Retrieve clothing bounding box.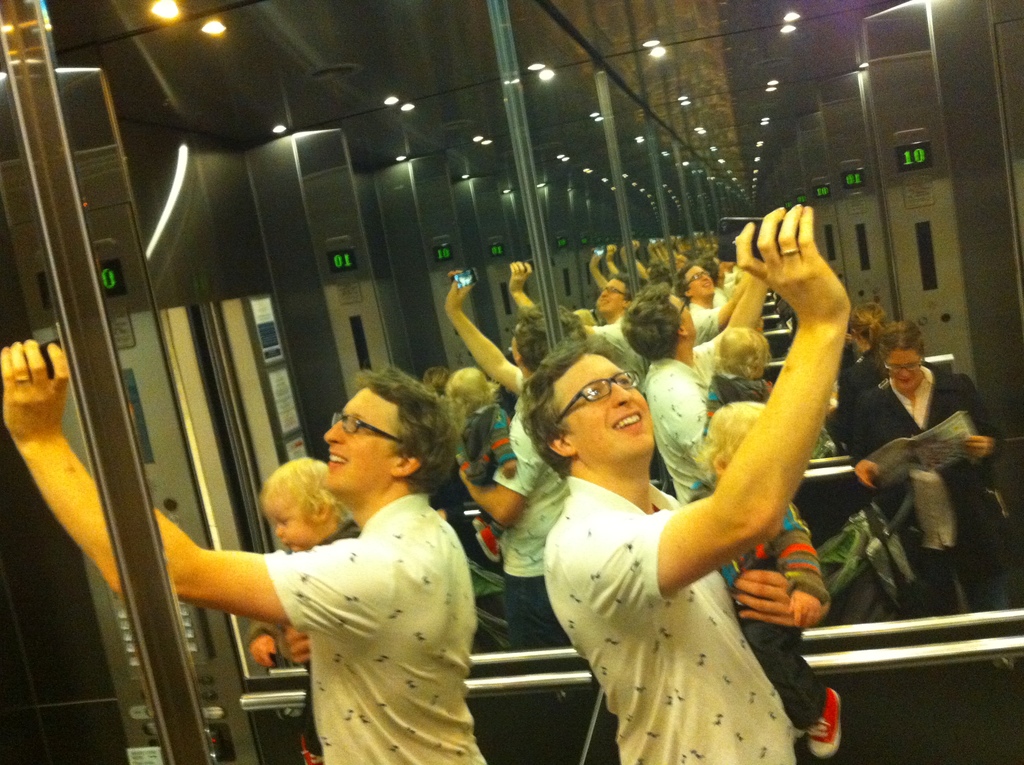
Bounding box: detection(212, 452, 490, 756).
